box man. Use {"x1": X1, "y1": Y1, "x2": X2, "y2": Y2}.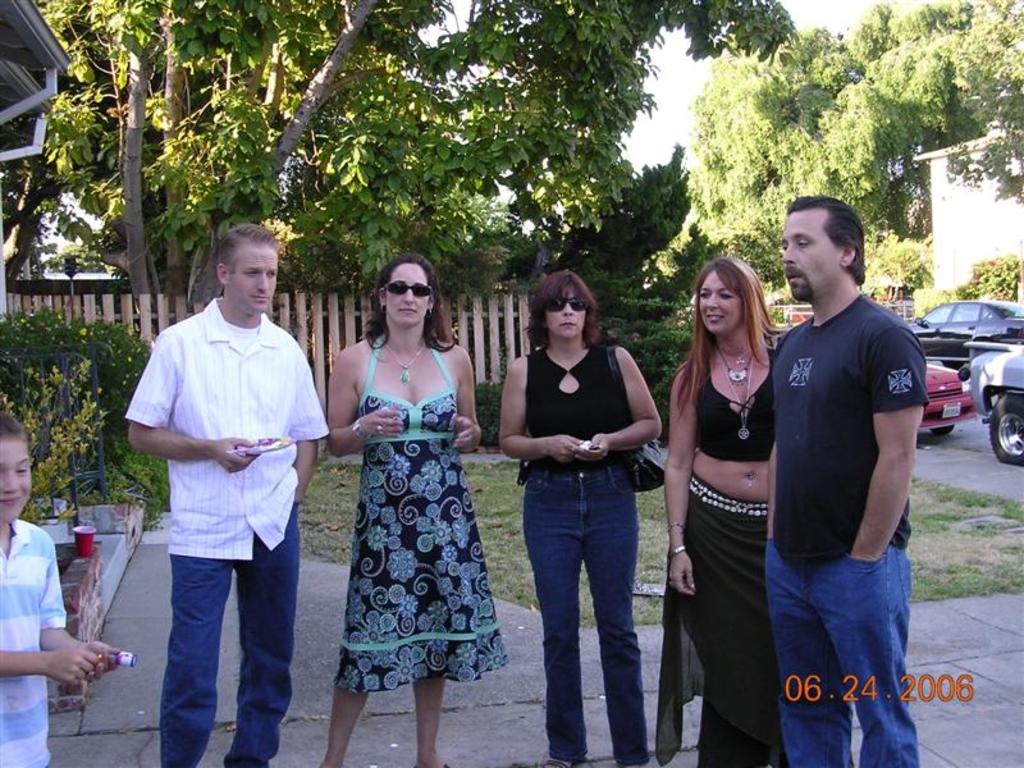
{"x1": 120, "y1": 219, "x2": 334, "y2": 767}.
